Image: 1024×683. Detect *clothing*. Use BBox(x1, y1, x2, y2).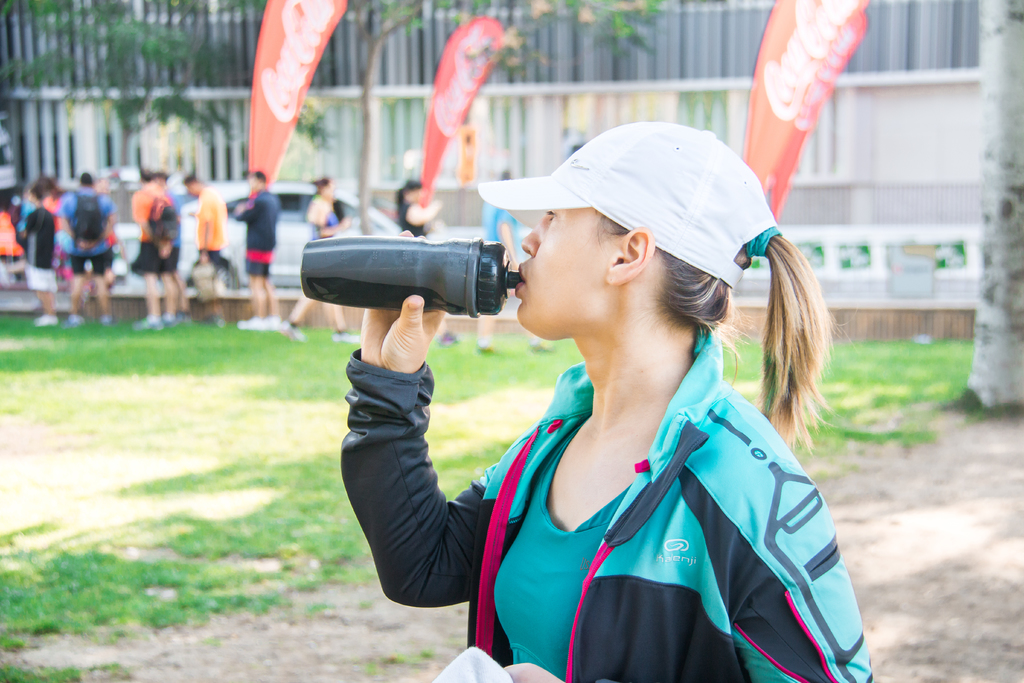
BBox(334, 333, 872, 682).
